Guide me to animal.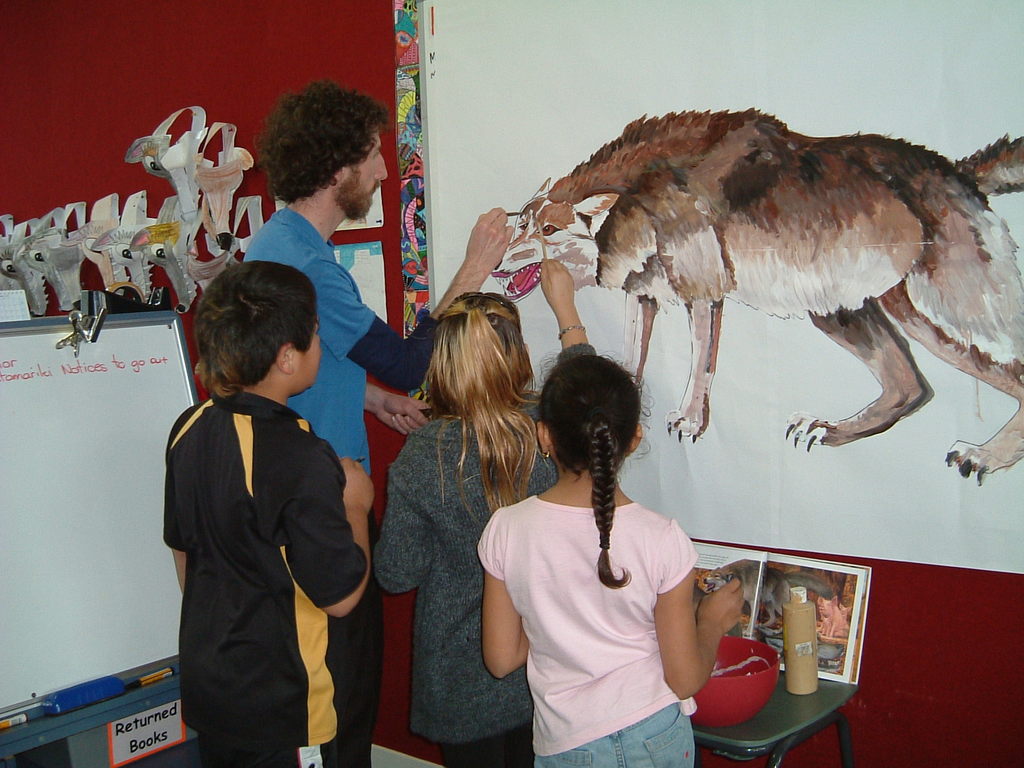
Guidance: [701, 556, 834, 636].
